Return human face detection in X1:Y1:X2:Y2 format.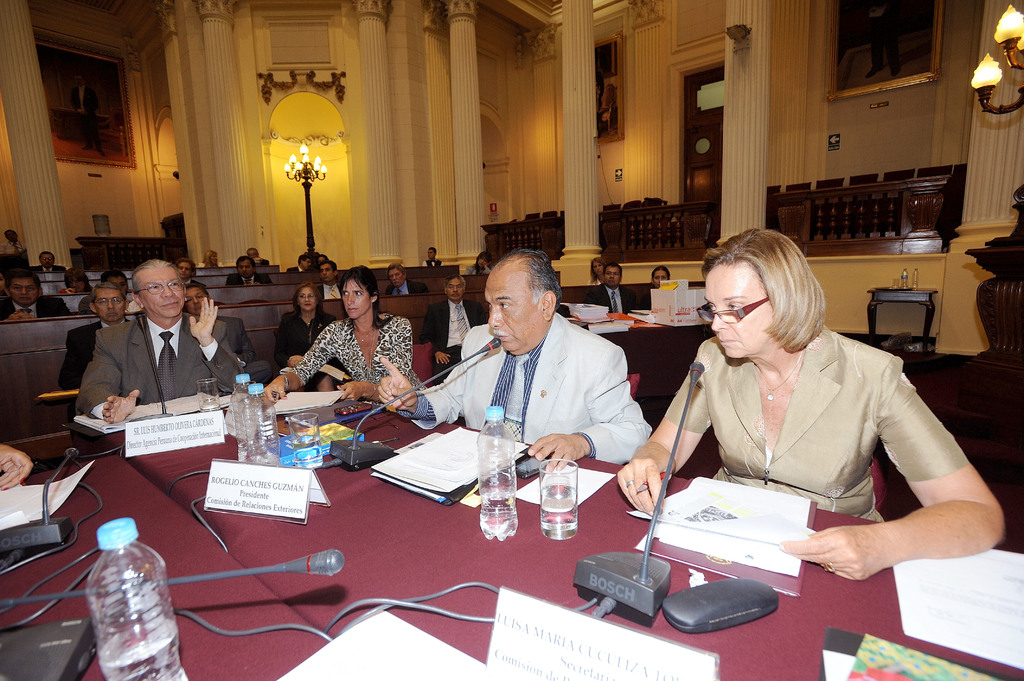
106:278:125:292.
